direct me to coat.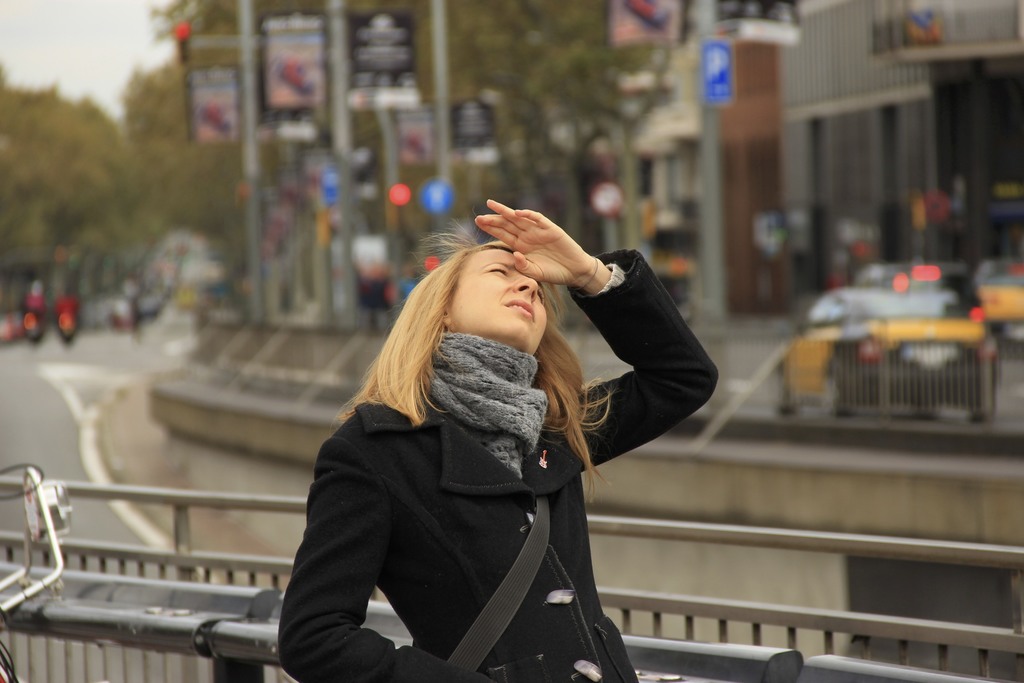
Direction: rect(269, 202, 652, 682).
